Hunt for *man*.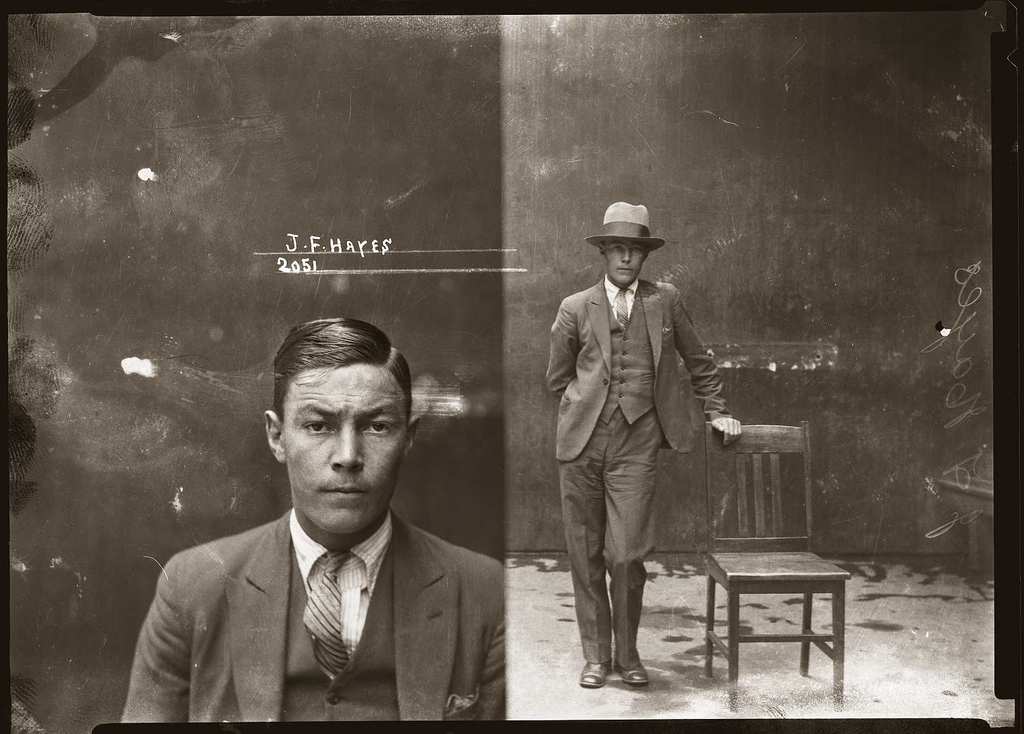
Hunted down at Rect(123, 320, 513, 725).
